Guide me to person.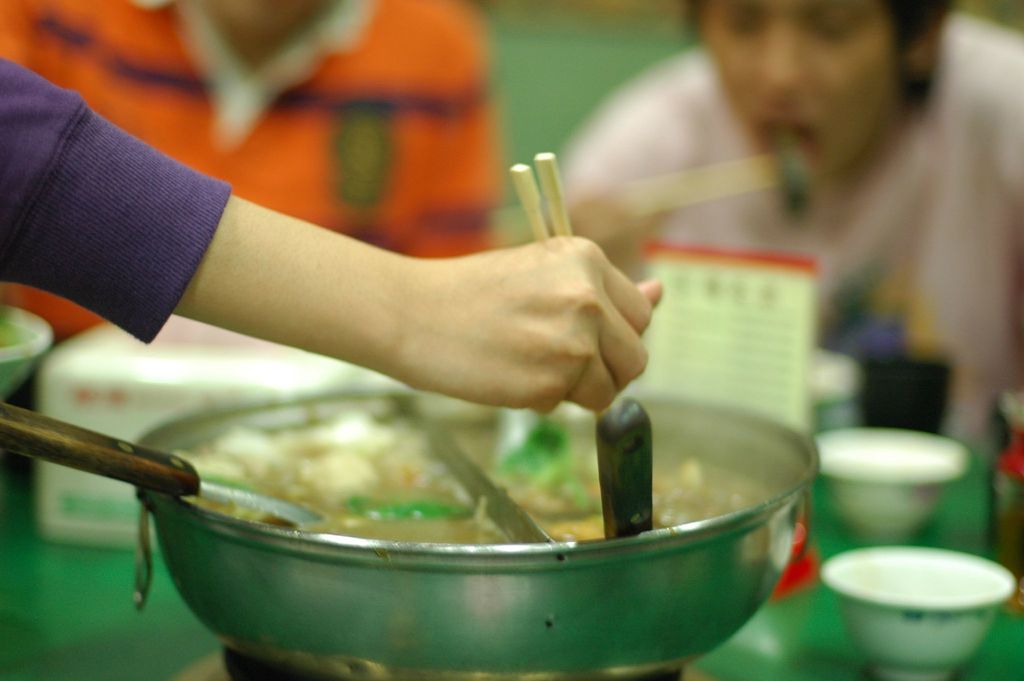
Guidance: bbox(0, 31, 666, 402).
